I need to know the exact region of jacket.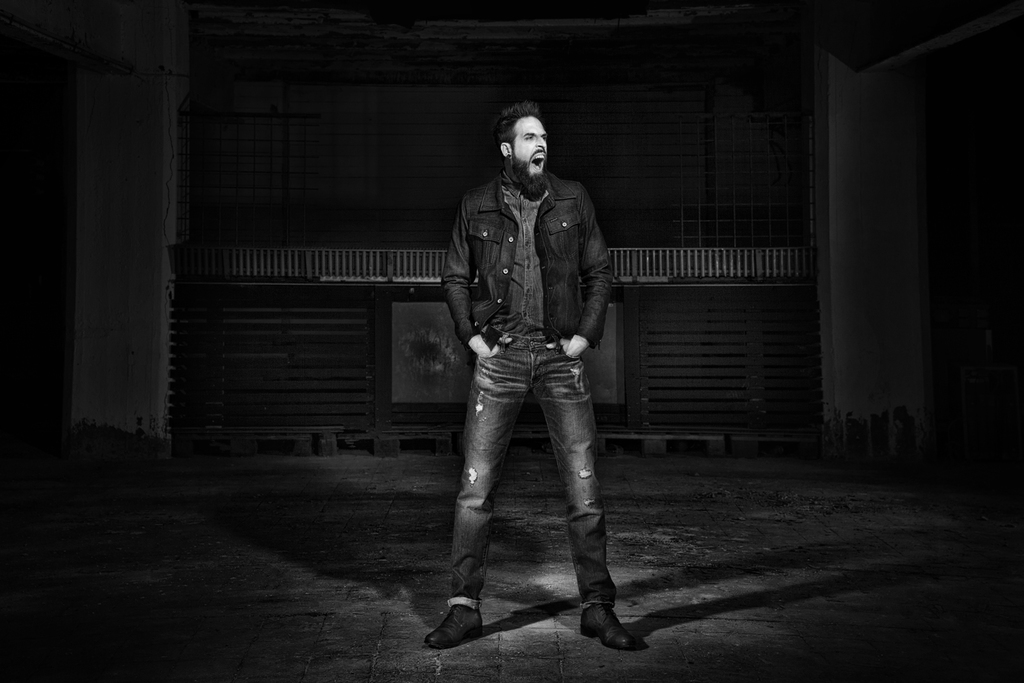
Region: [x1=434, y1=140, x2=631, y2=362].
